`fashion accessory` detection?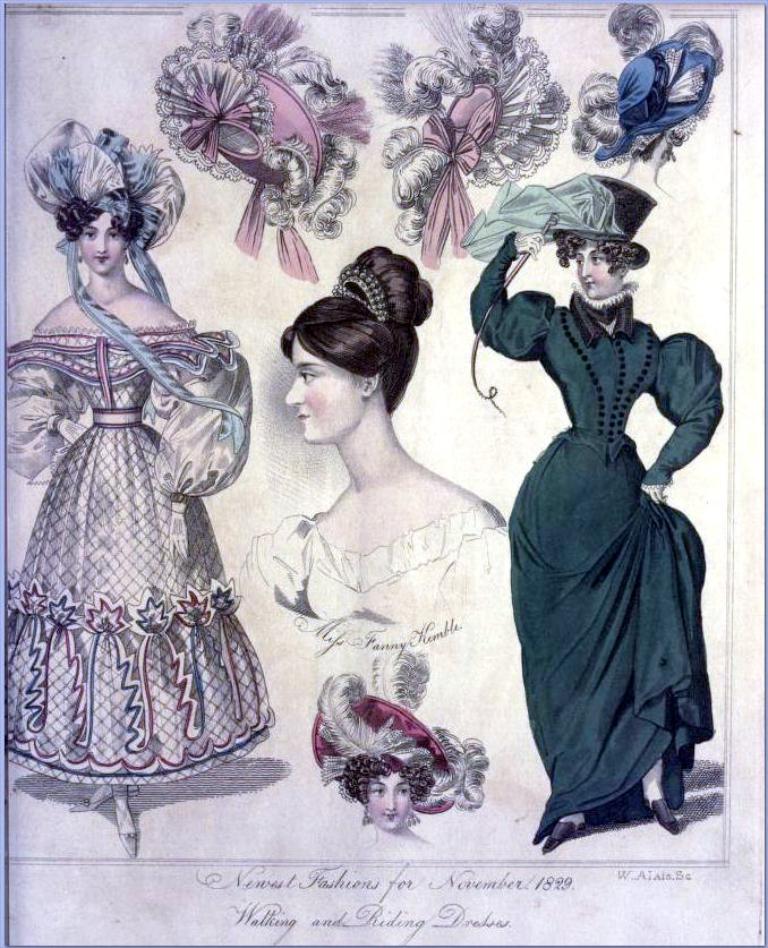
(553,171,659,274)
